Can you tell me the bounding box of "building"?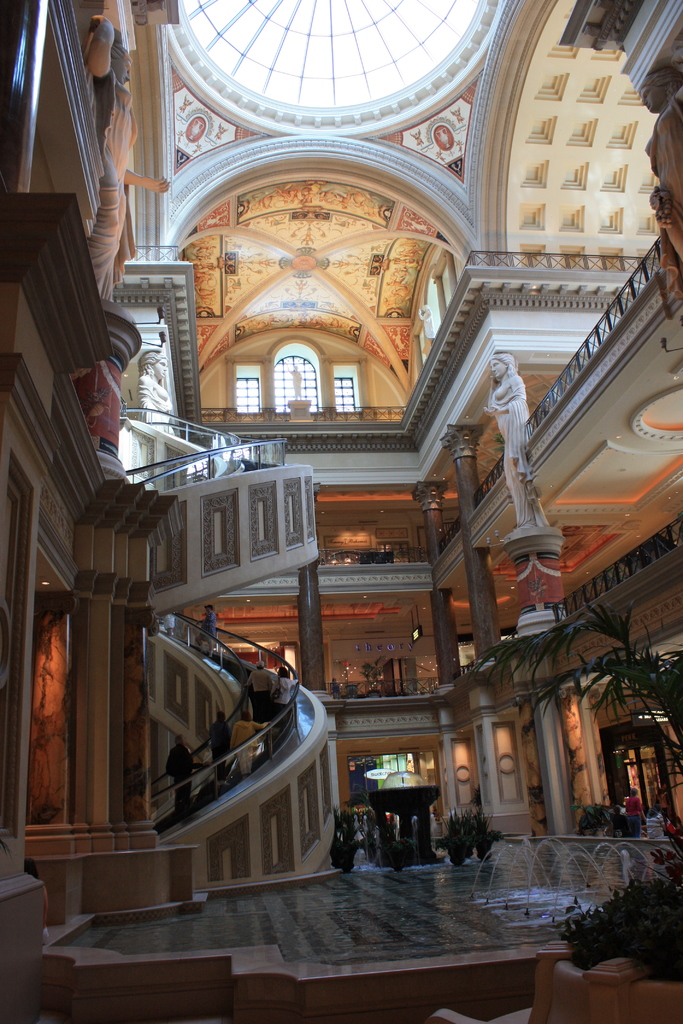
{"left": 0, "top": 0, "right": 682, "bottom": 1023}.
